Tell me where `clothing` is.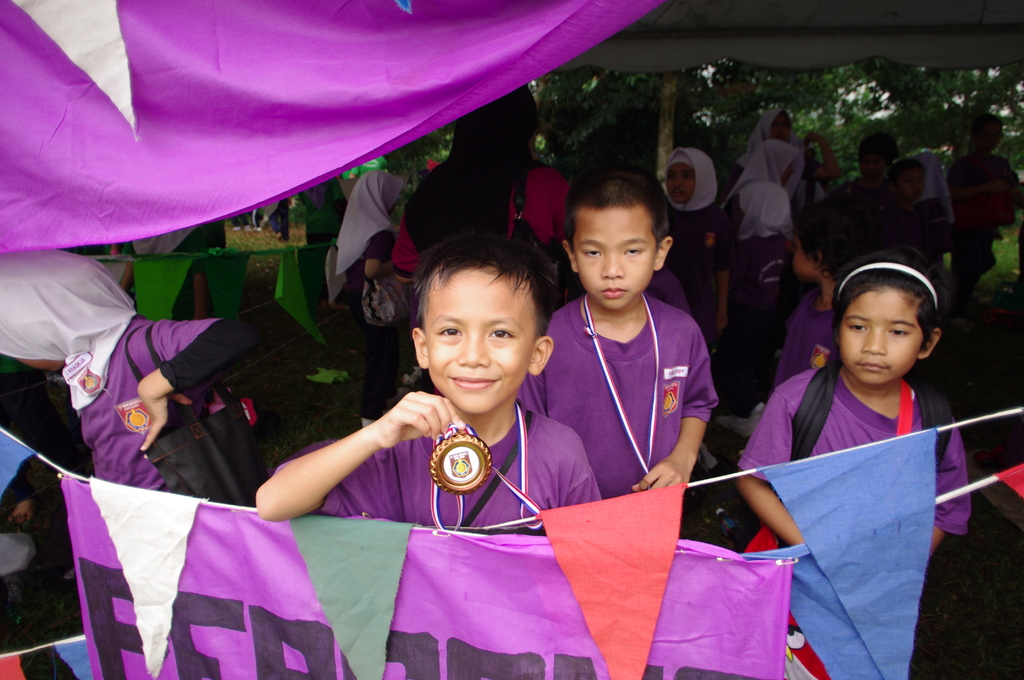
`clothing` is at 658:204:725:310.
